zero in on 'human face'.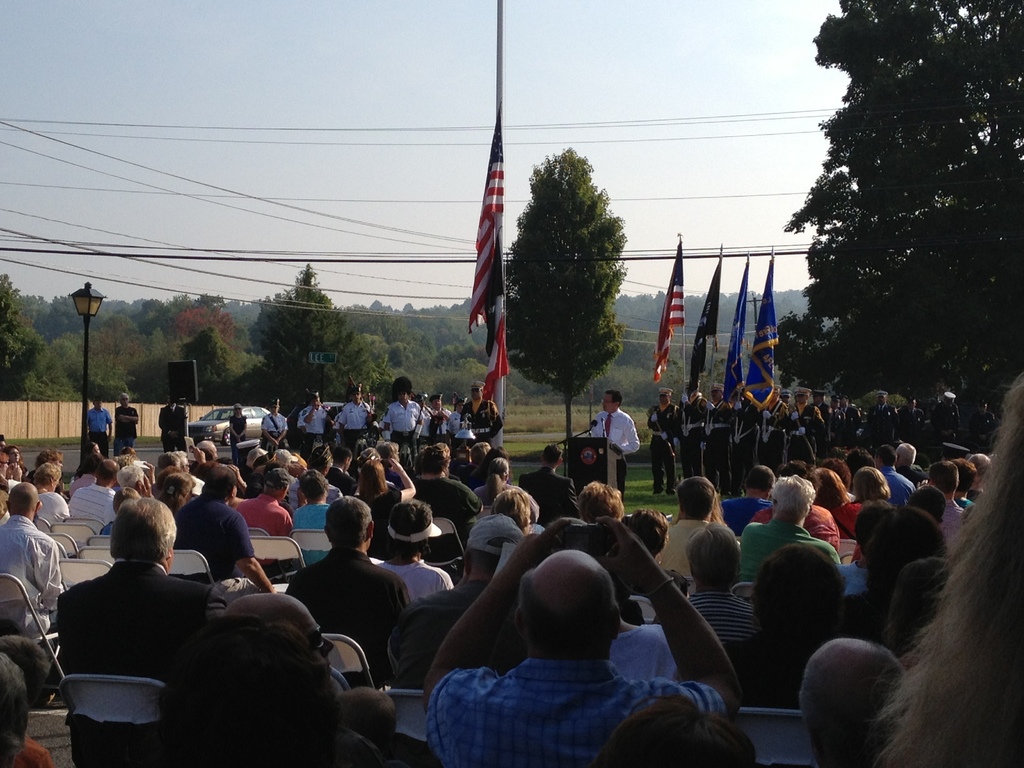
Zeroed in: [left=183, top=460, right=191, bottom=475].
